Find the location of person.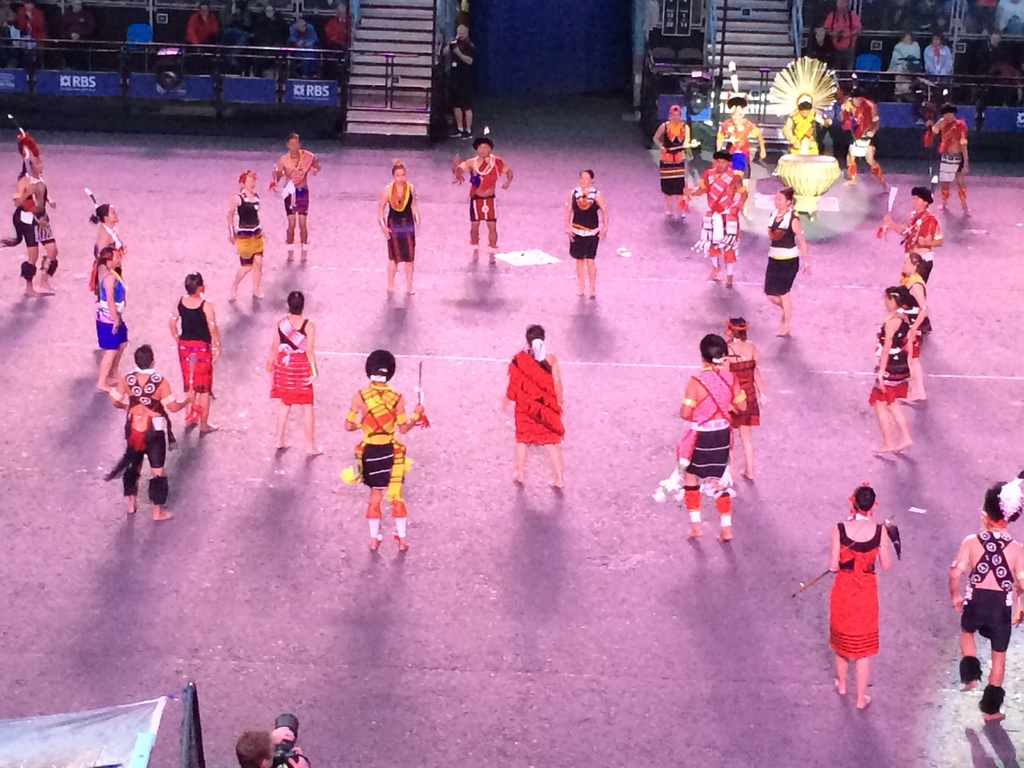
Location: rect(656, 107, 687, 220).
